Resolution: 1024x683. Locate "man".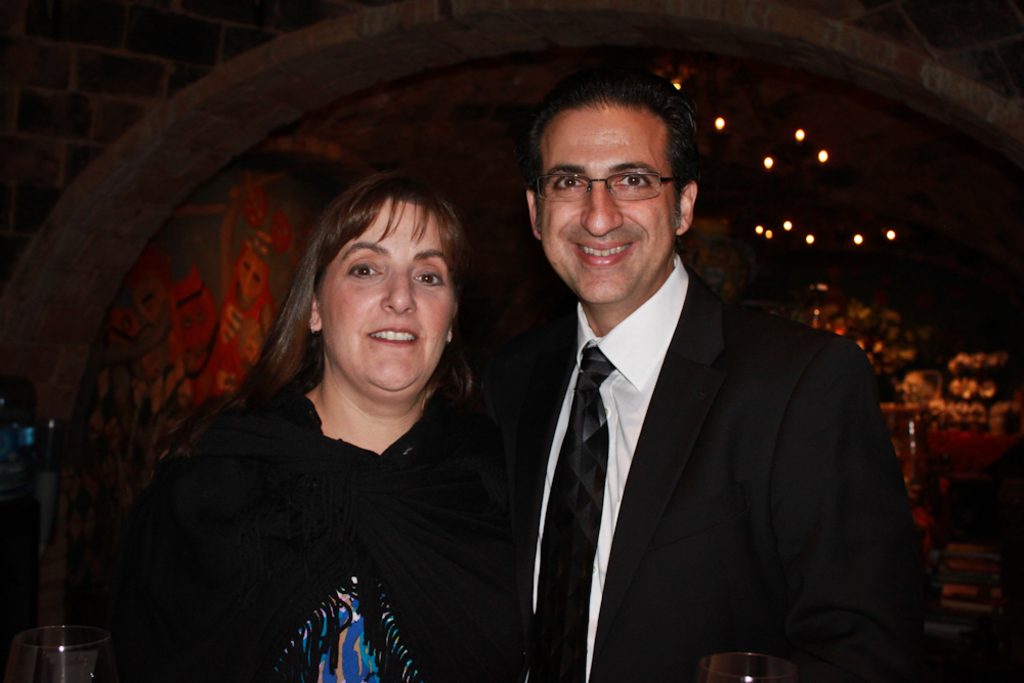
BBox(474, 61, 933, 682).
